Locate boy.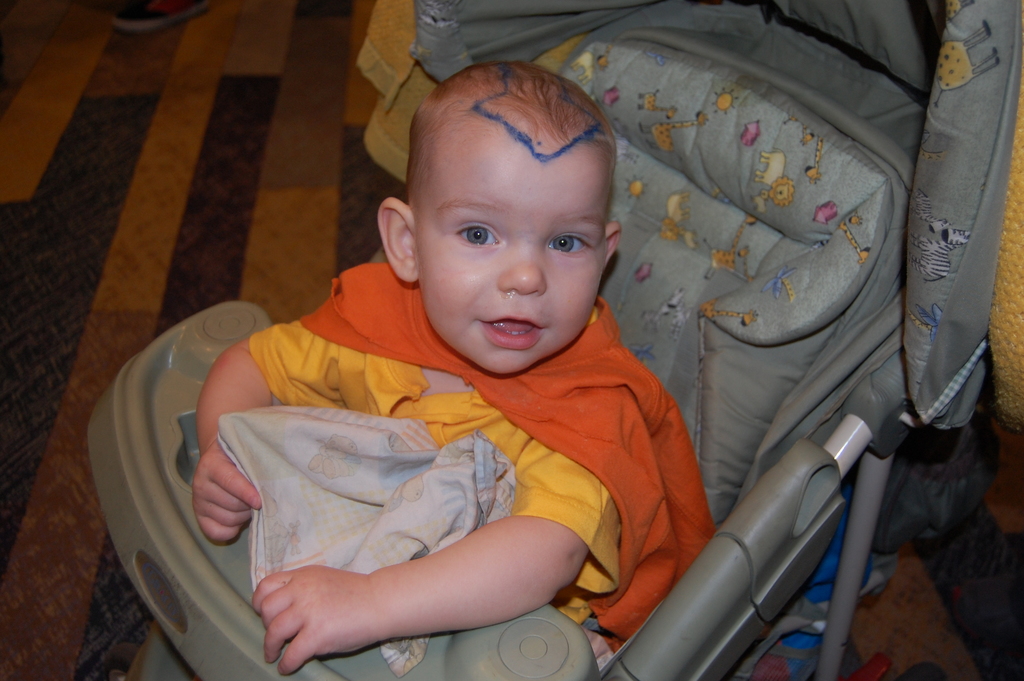
Bounding box: (left=177, top=56, right=723, bottom=676).
